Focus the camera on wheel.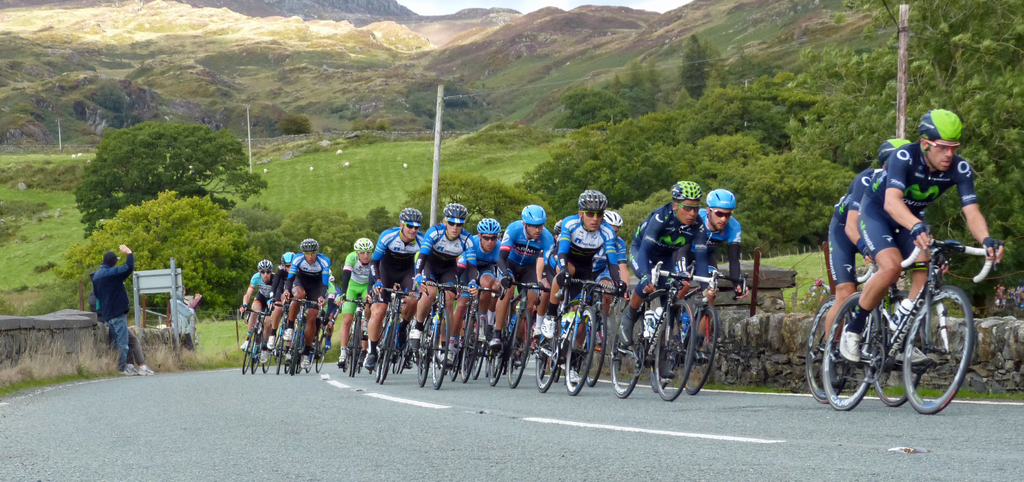
Focus region: (349,310,359,377).
